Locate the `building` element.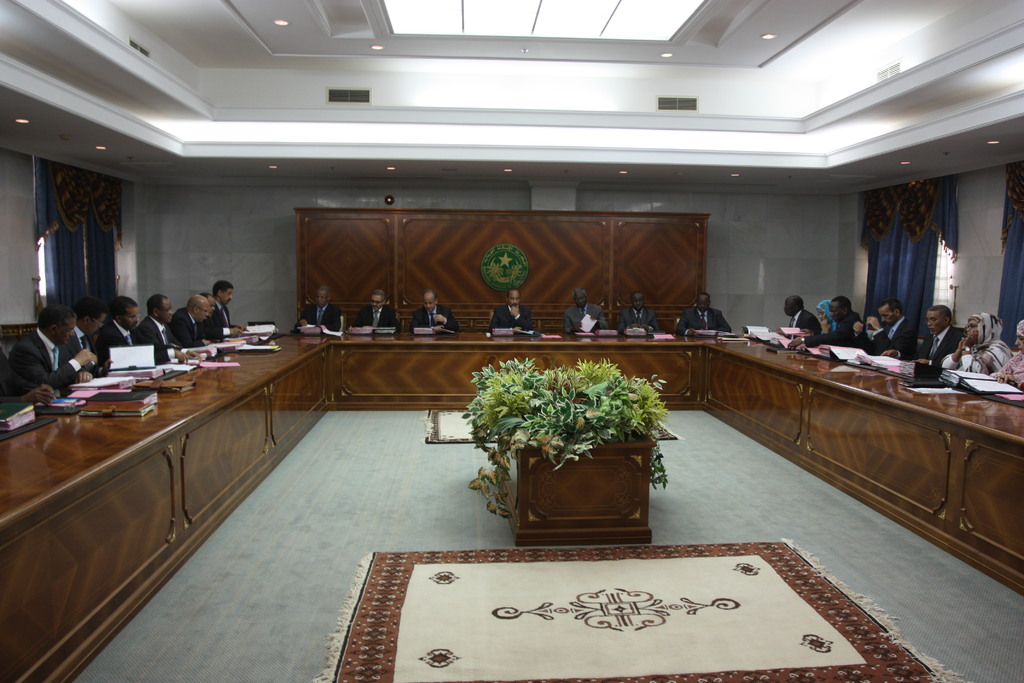
Element bbox: BBox(0, 0, 1023, 682).
